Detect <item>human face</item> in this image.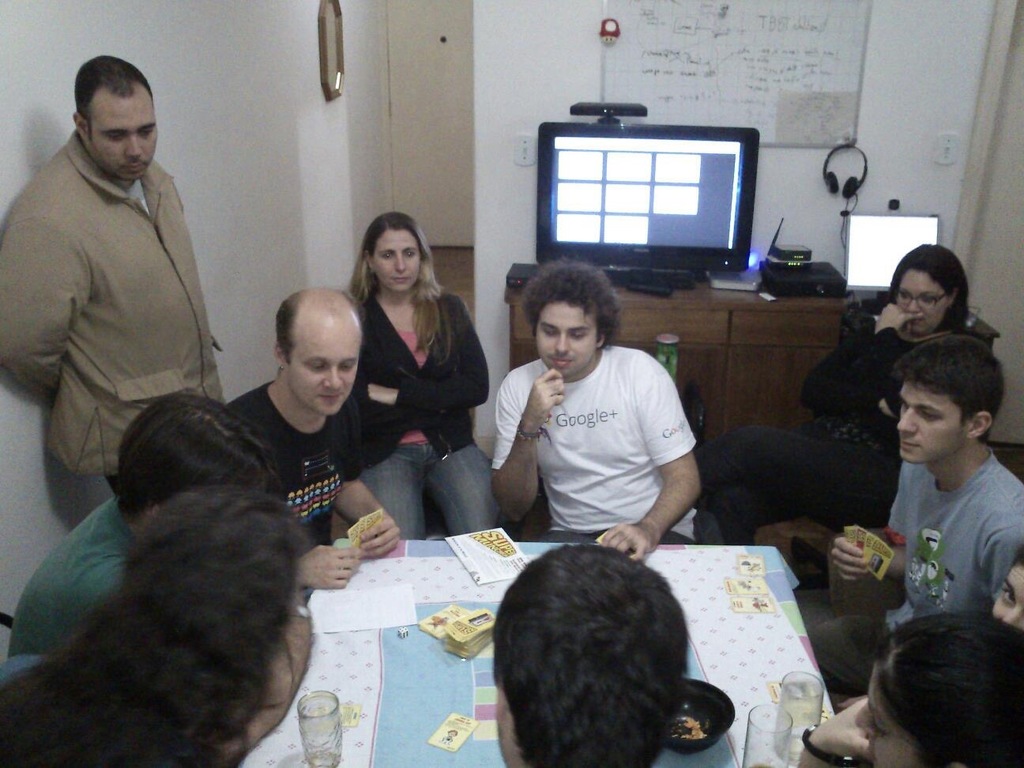
Detection: [x1=87, y1=97, x2=159, y2=184].
